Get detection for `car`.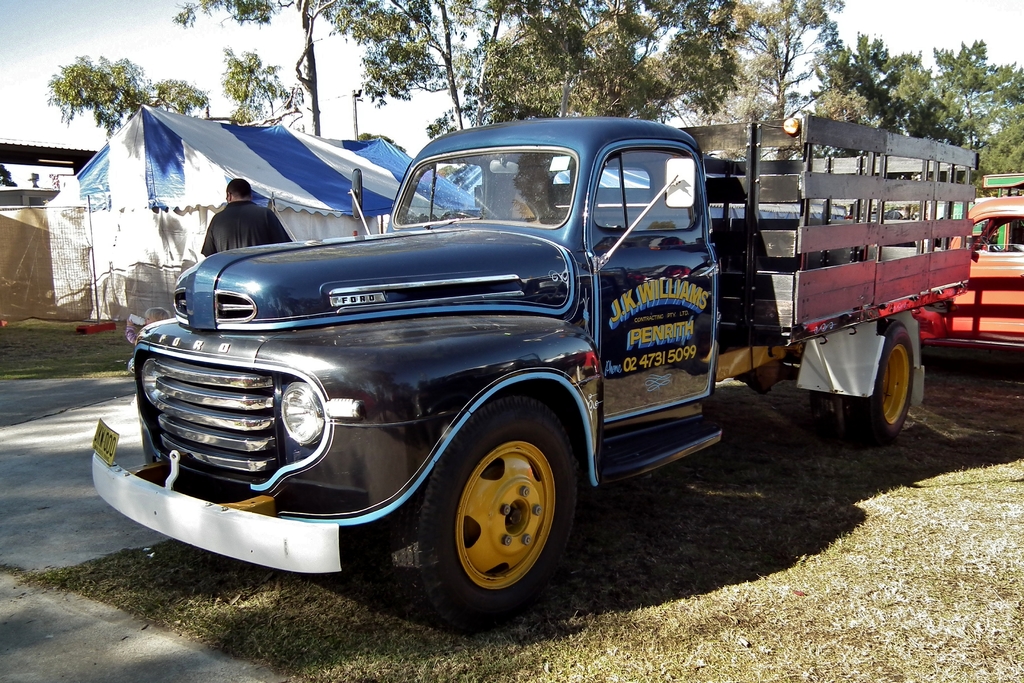
Detection: (89, 110, 973, 631).
